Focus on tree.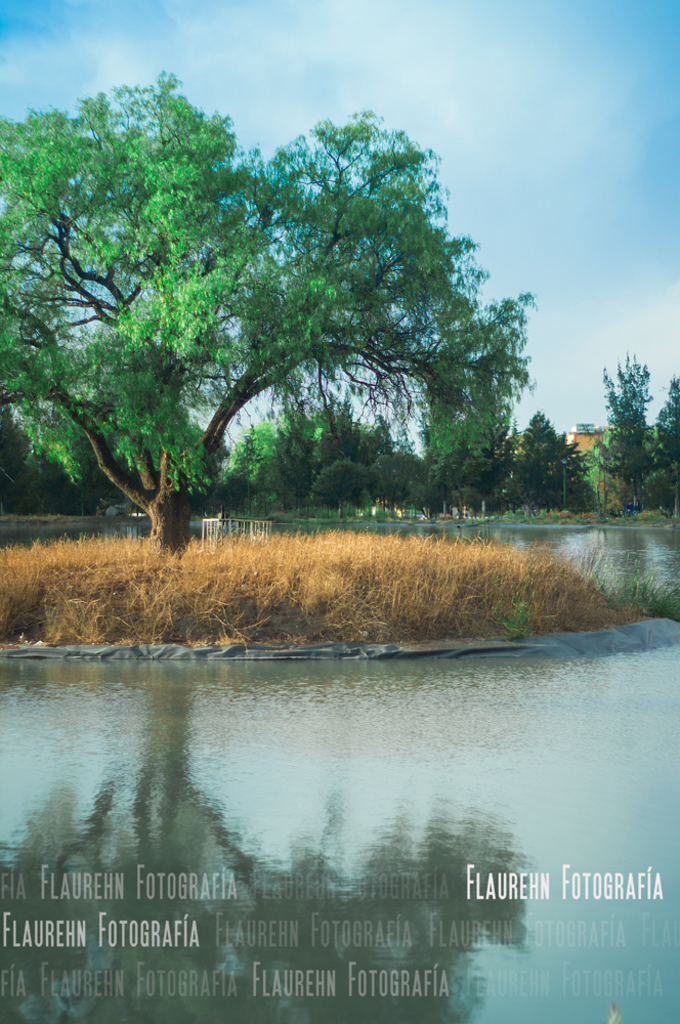
Focused at x1=35 y1=74 x2=548 y2=556.
